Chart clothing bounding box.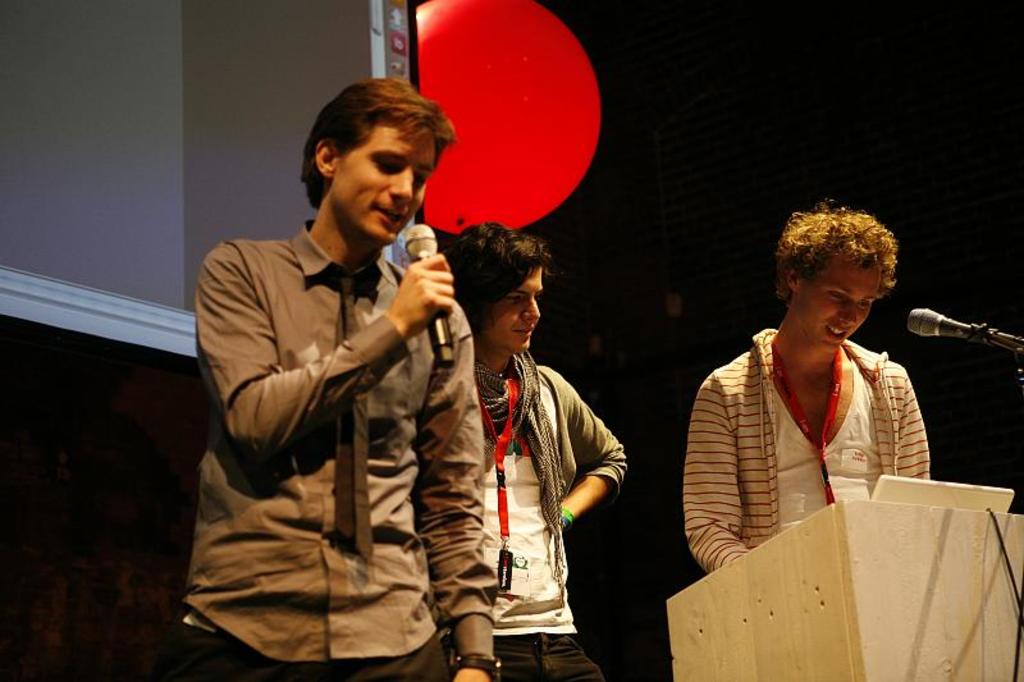
Charted: [left=680, top=326, right=934, bottom=577].
